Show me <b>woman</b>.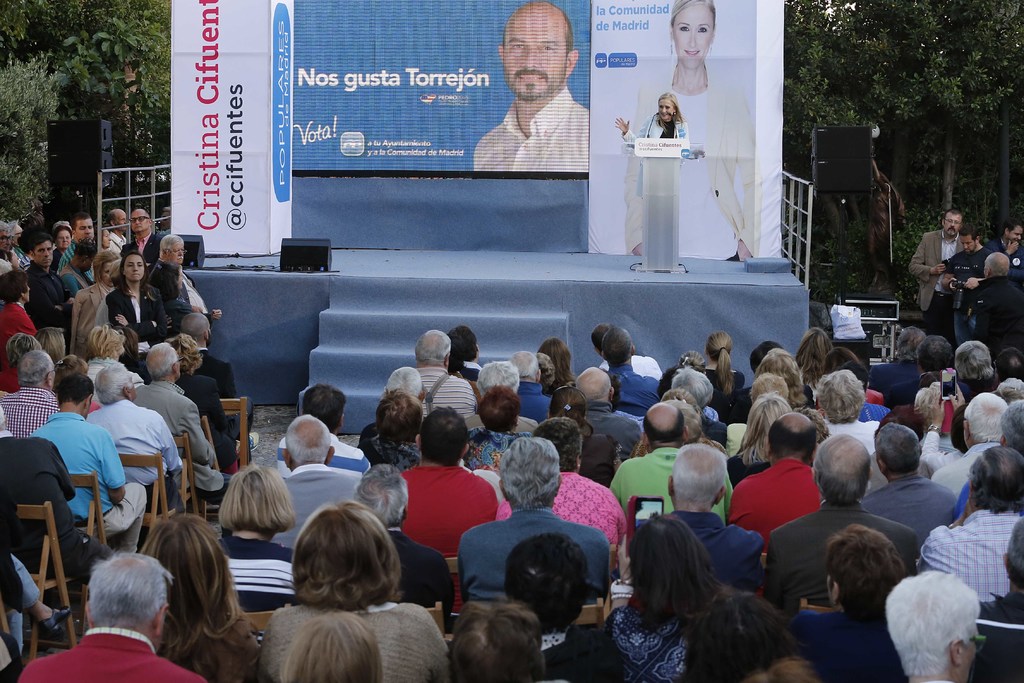
<b>woman</b> is here: l=792, t=525, r=913, b=682.
